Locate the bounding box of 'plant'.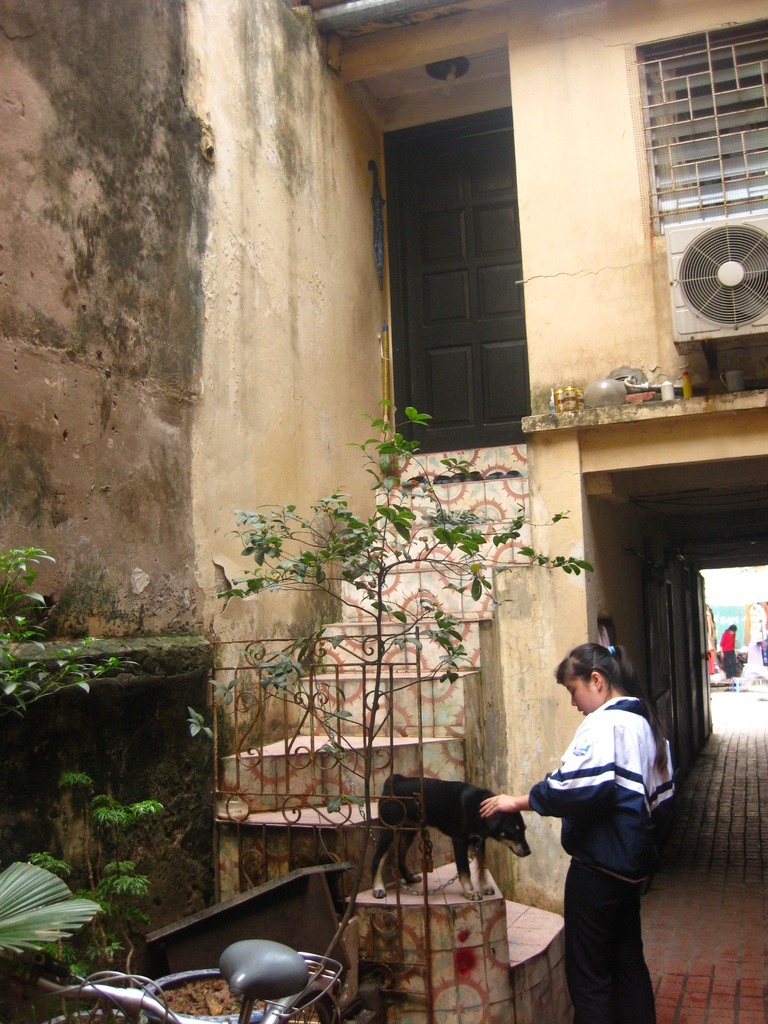
Bounding box: 0/837/81/970.
